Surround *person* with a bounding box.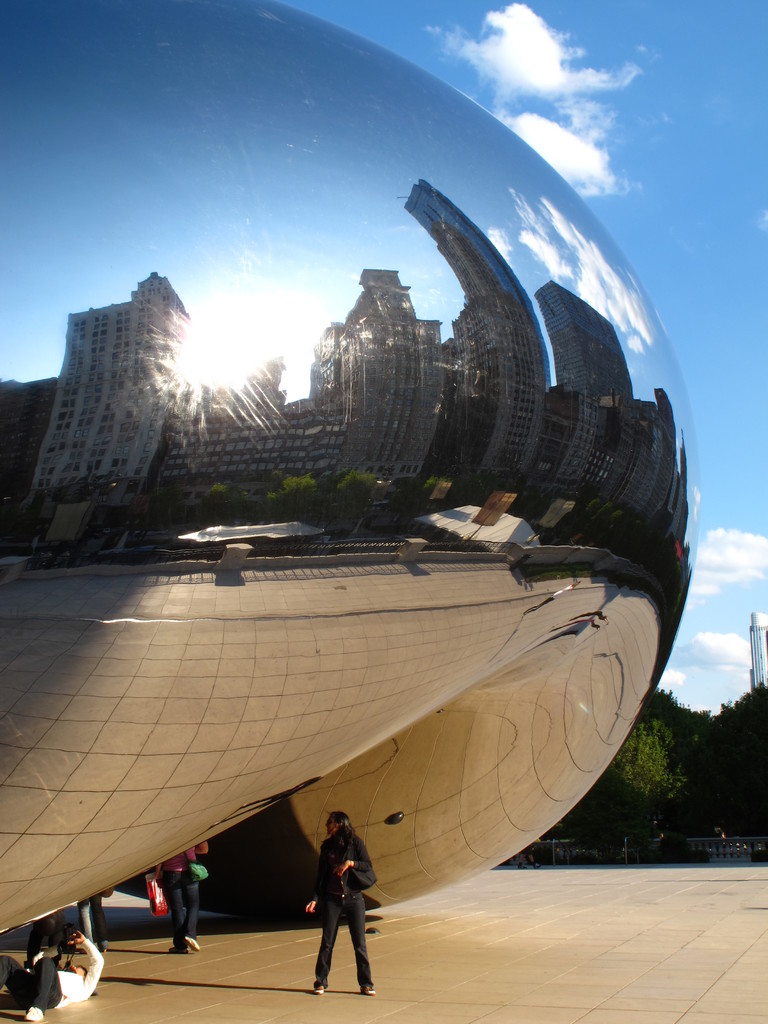
select_region(0, 927, 101, 1023).
